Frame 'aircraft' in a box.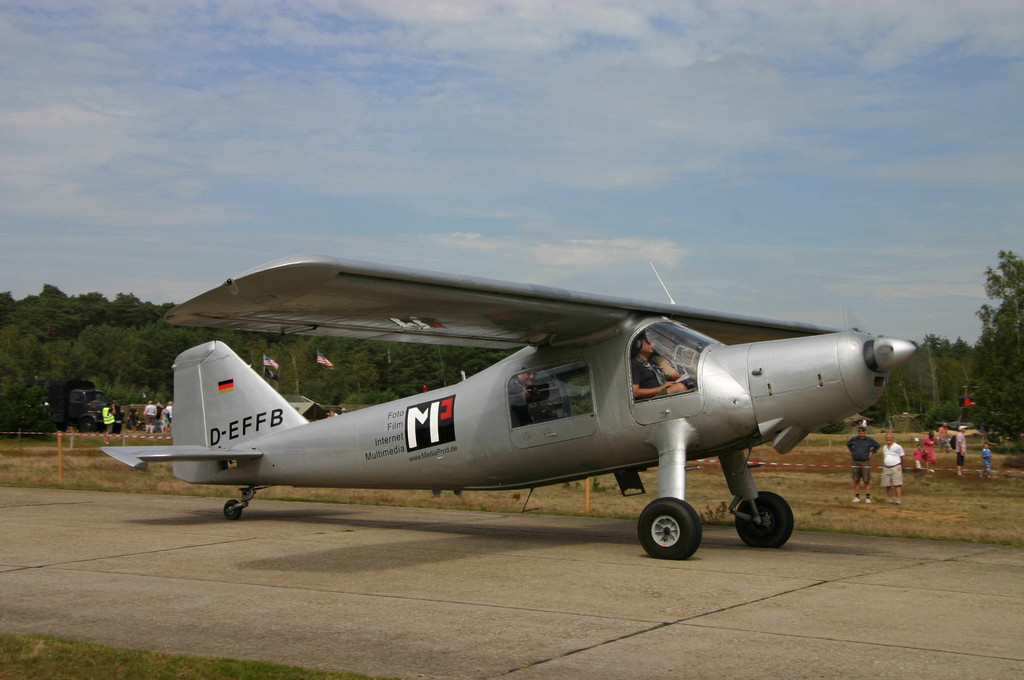
{"left": 123, "top": 180, "right": 912, "bottom": 531}.
